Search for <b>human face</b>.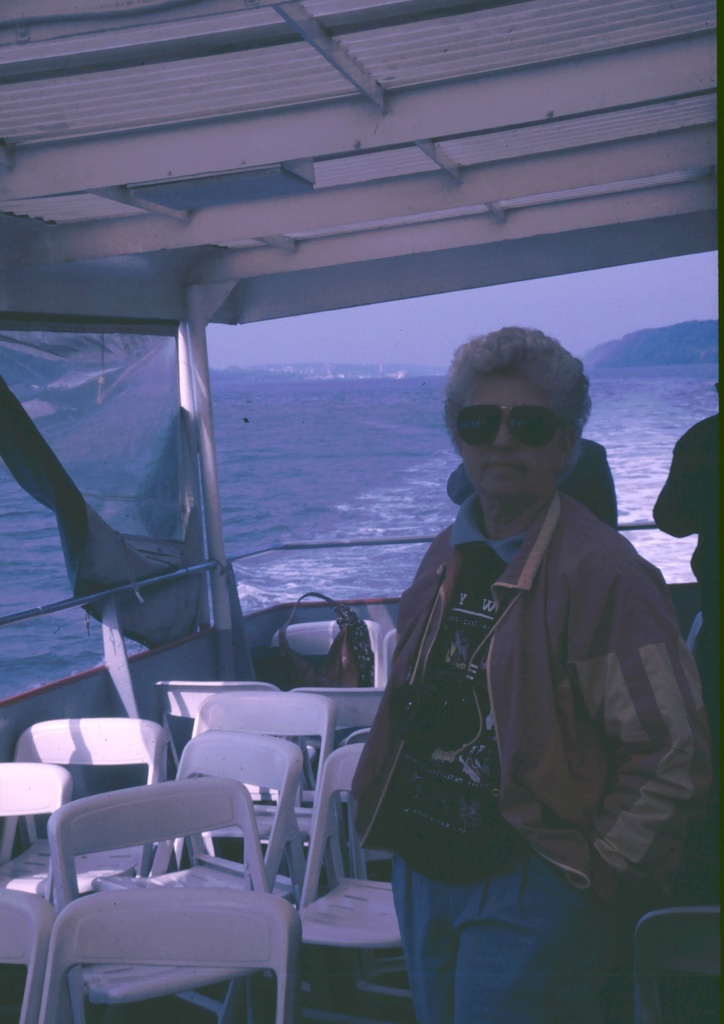
Found at [452,376,563,495].
